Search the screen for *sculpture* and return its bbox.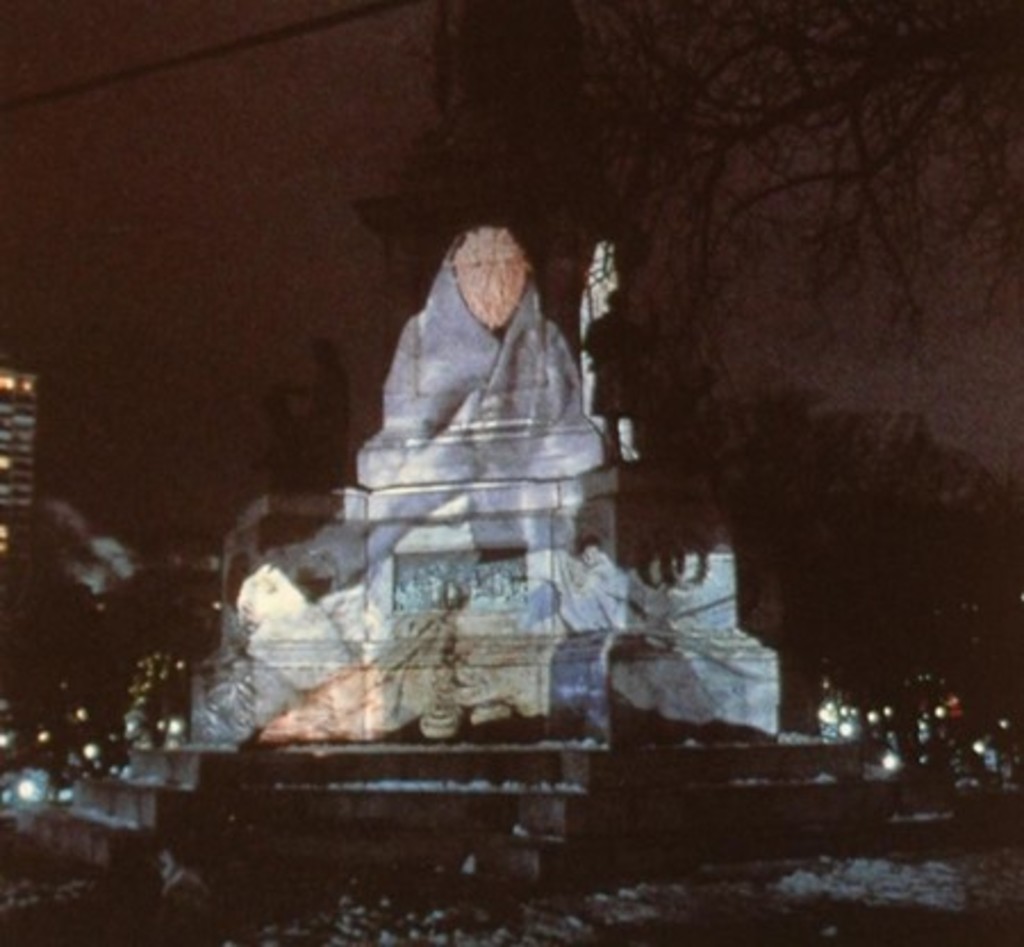
Found: select_region(296, 189, 669, 608).
